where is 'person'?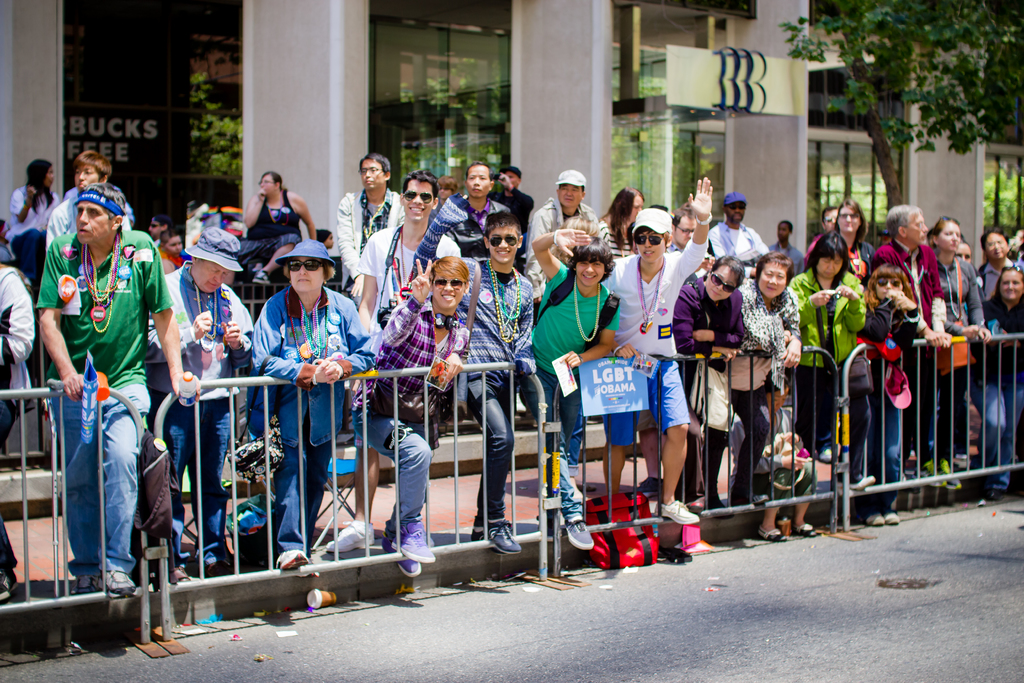
<bbox>785, 230, 867, 468</bbox>.
